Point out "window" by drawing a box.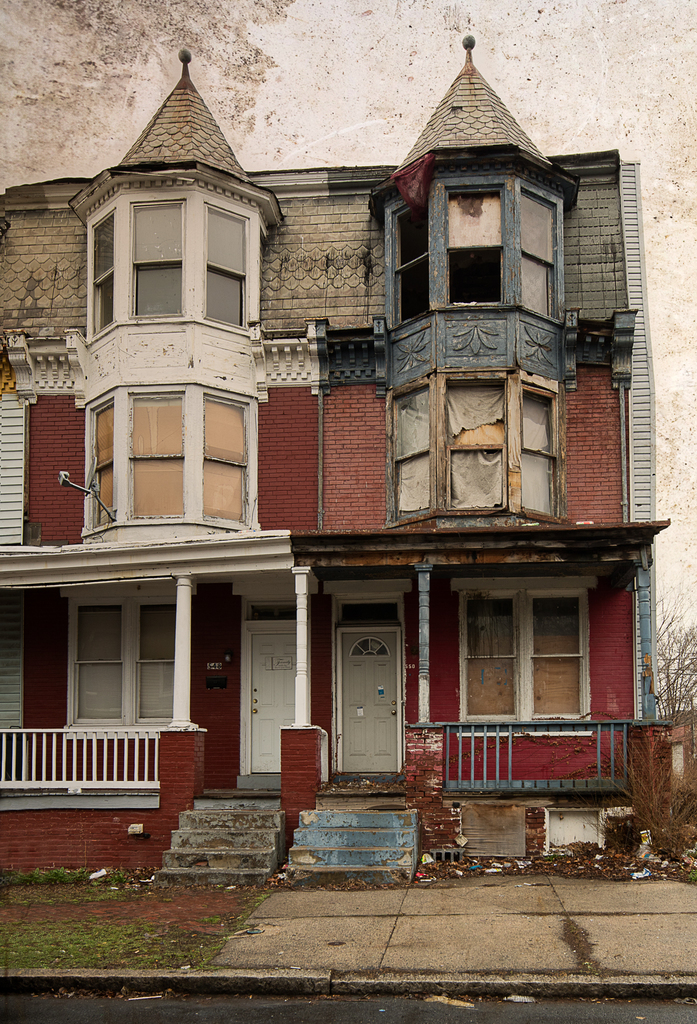
(446, 385, 505, 509).
